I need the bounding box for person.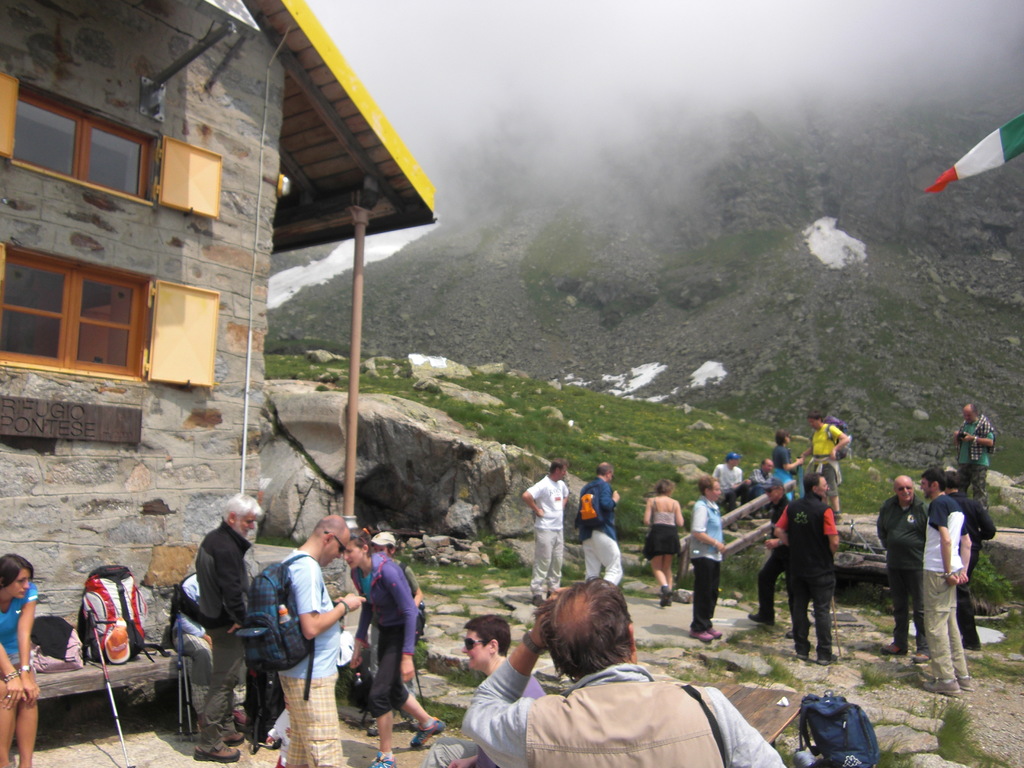
Here it is: locate(709, 451, 755, 514).
